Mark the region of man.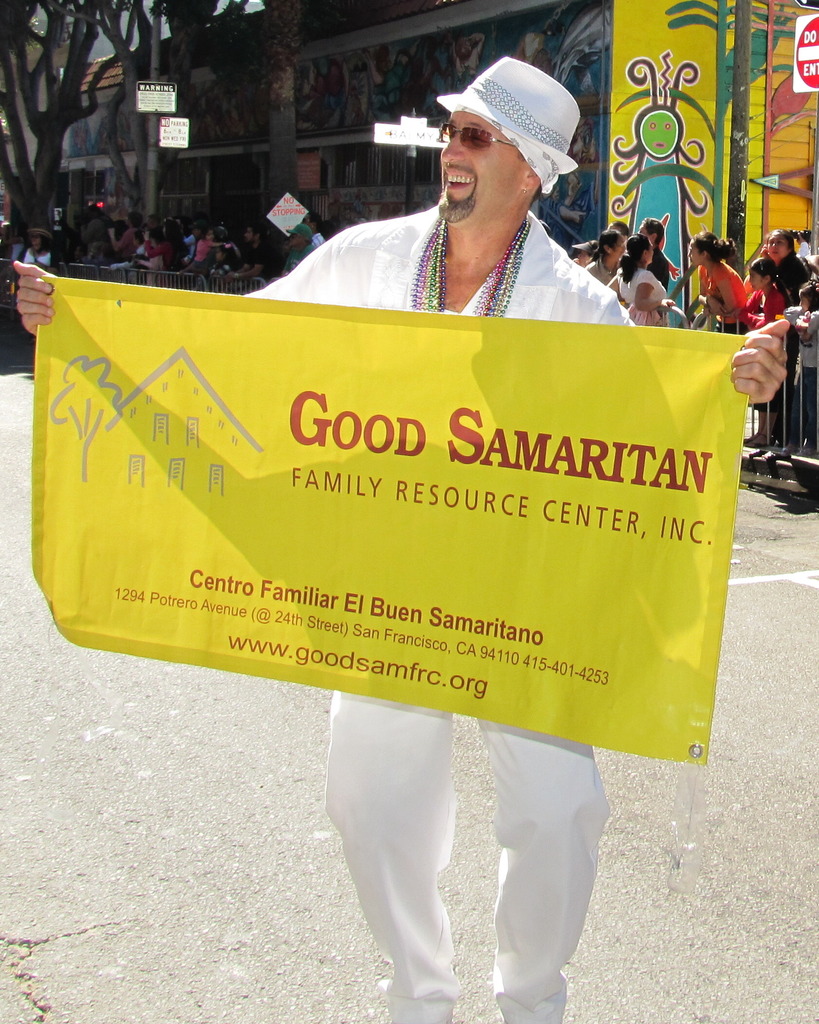
Region: 77,103,727,943.
